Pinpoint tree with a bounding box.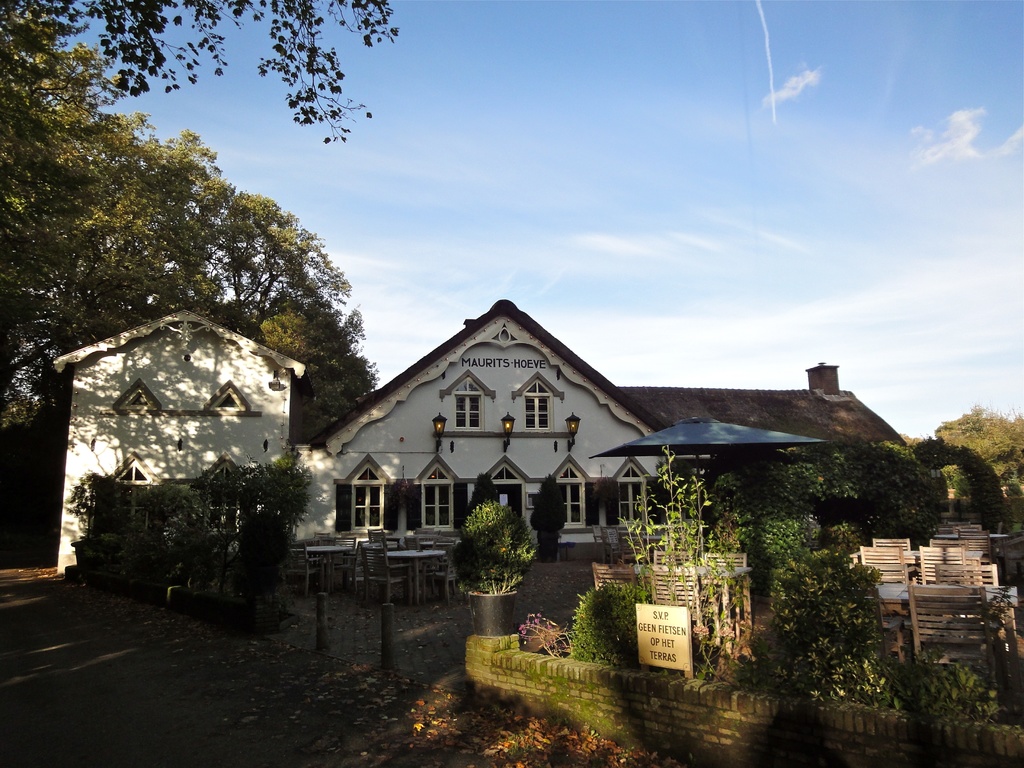
Rect(850, 441, 938, 563).
